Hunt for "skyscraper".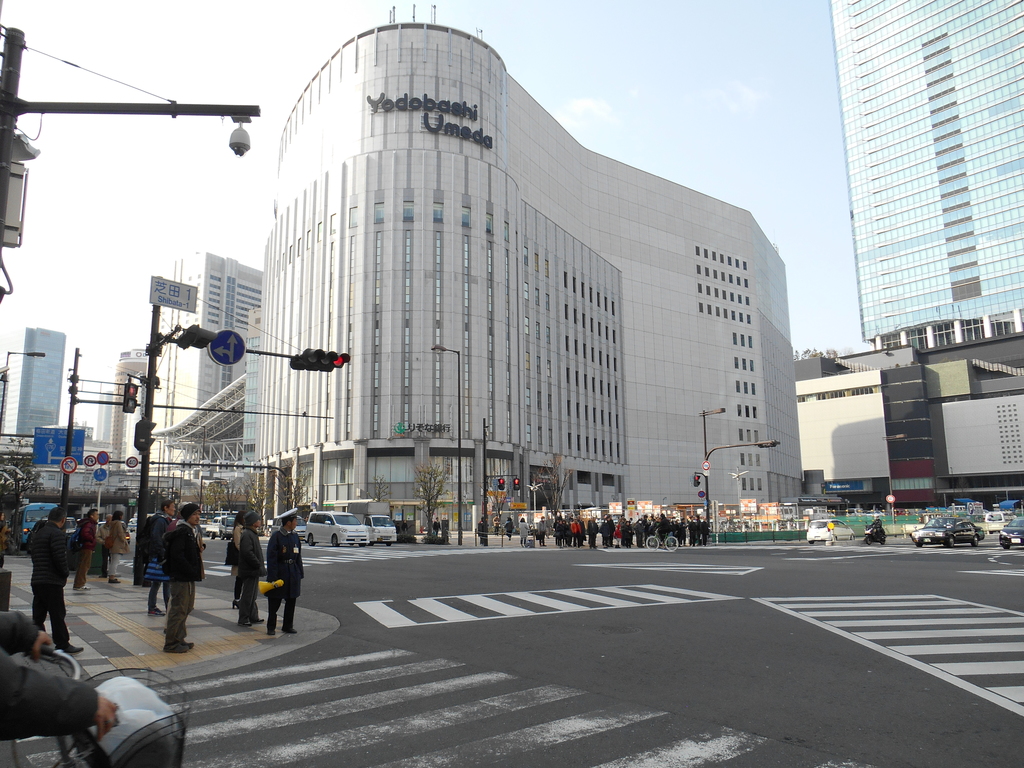
Hunted down at bbox=[6, 326, 67, 435].
